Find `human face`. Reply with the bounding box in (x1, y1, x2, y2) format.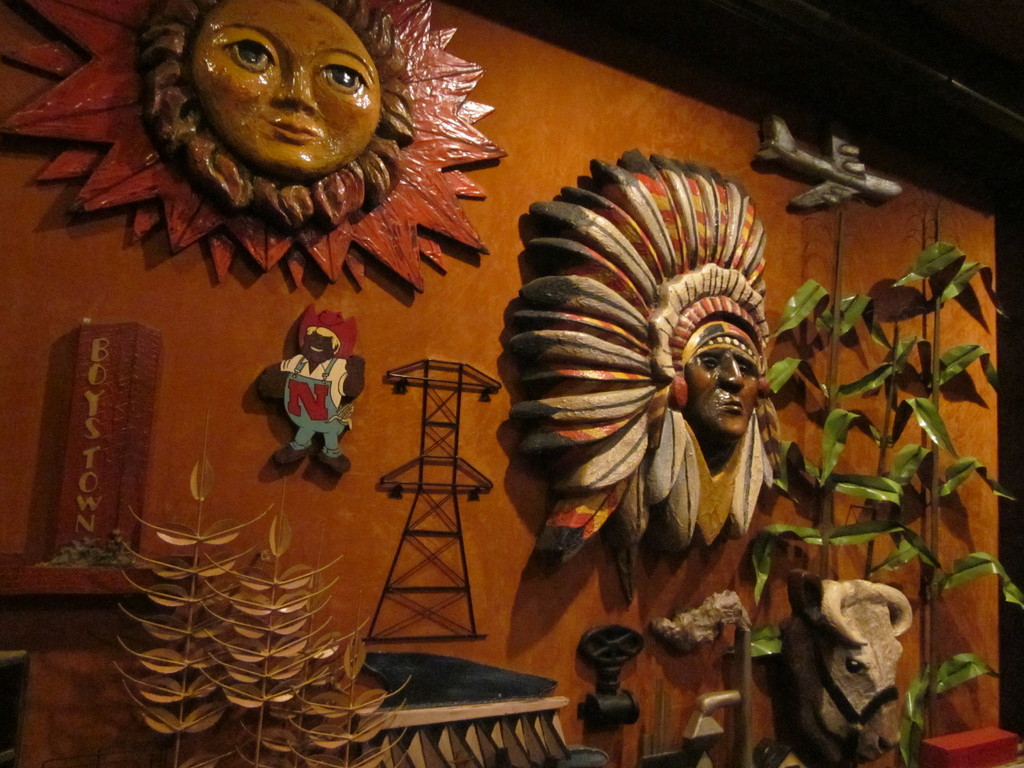
(691, 343, 760, 442).
